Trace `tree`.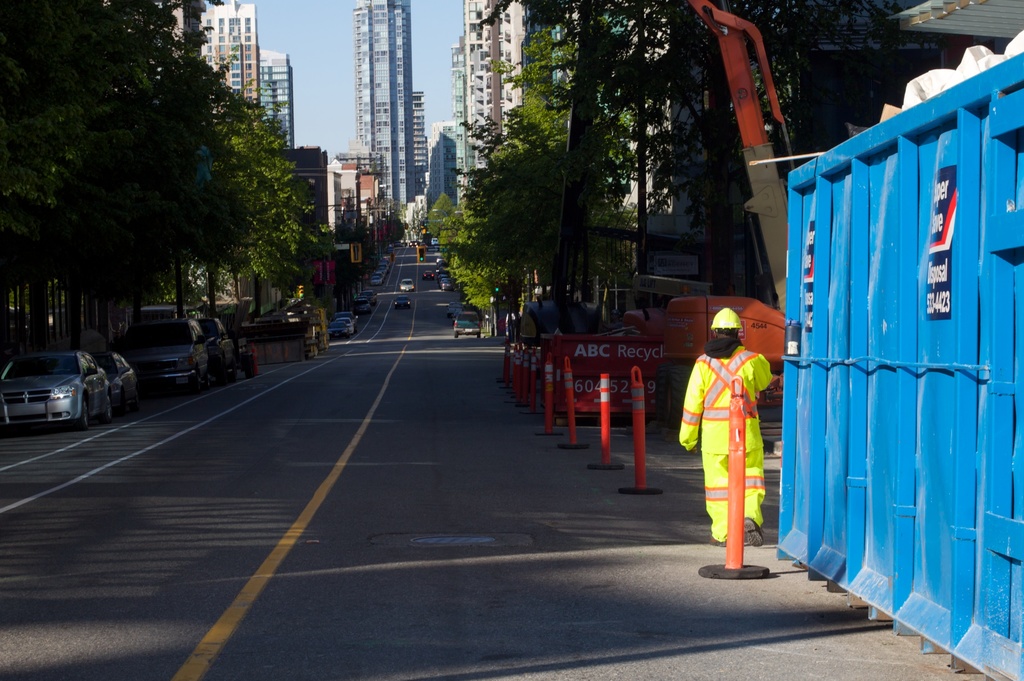
Traced to 424/189/458/240.
